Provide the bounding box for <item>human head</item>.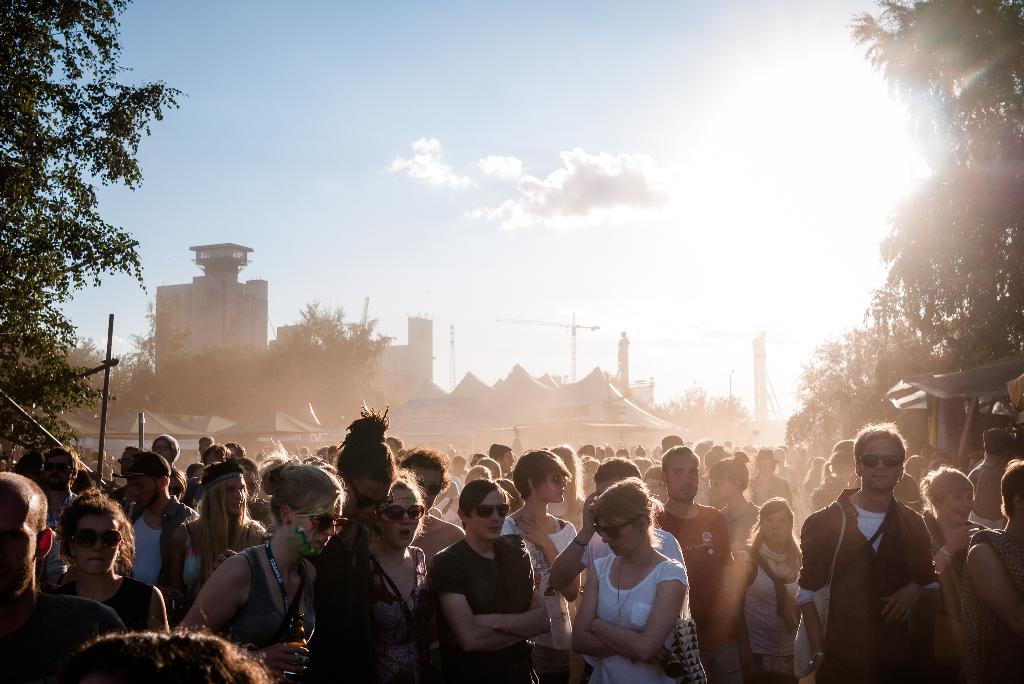
box=[201, 442, 225, 463].
